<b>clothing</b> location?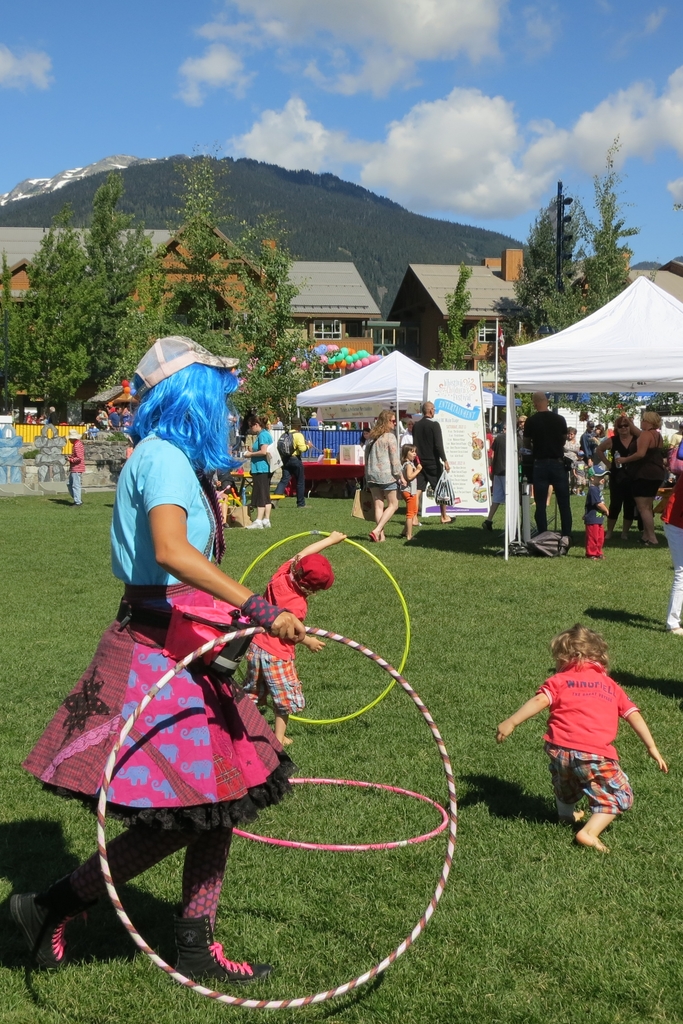
x1=522, y1=412, x2=575, y2=528
